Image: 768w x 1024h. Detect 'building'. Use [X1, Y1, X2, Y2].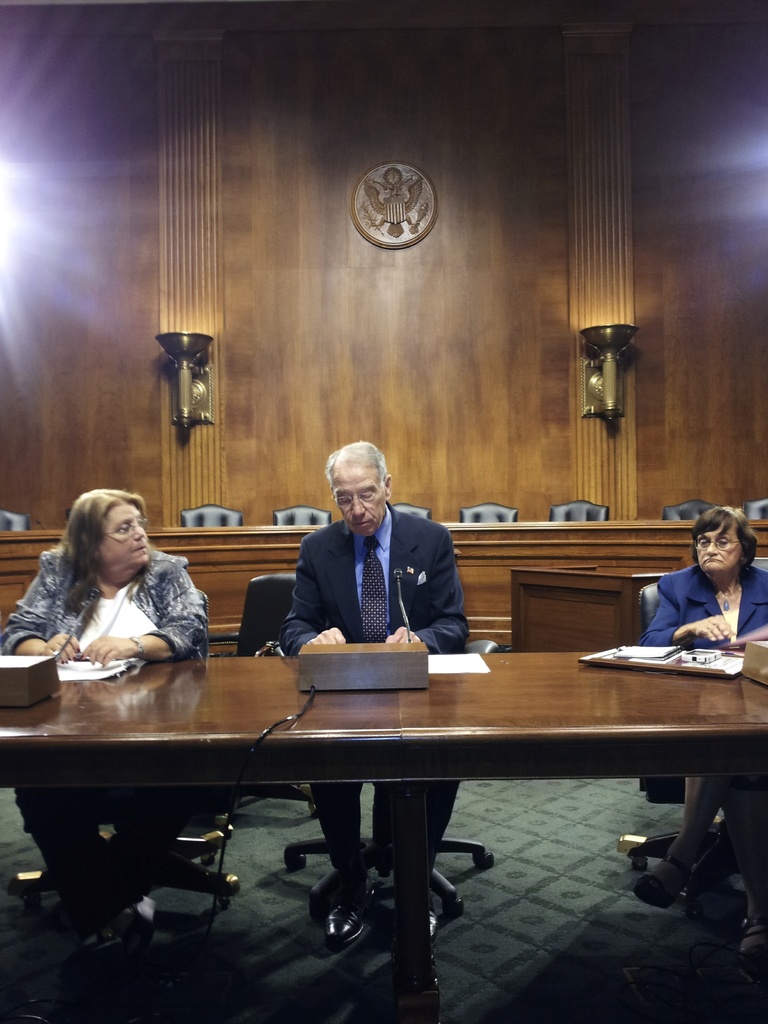
[0, 1, 767, 1023].
